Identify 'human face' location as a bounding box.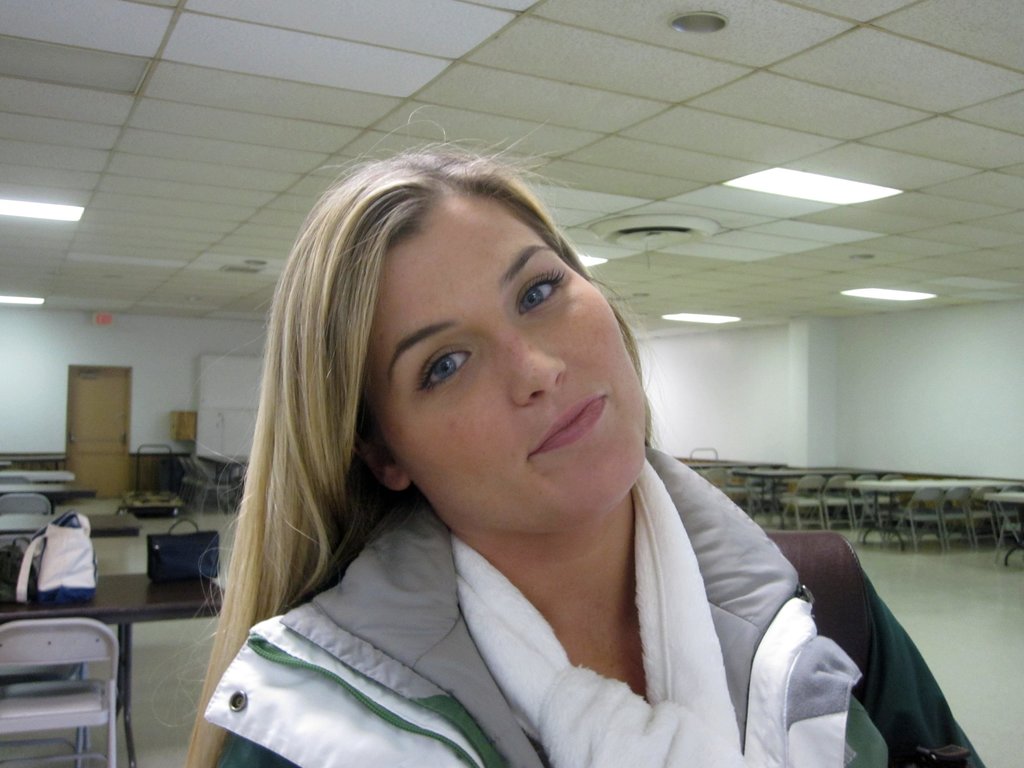
<box>362,188,650,534</box>.
